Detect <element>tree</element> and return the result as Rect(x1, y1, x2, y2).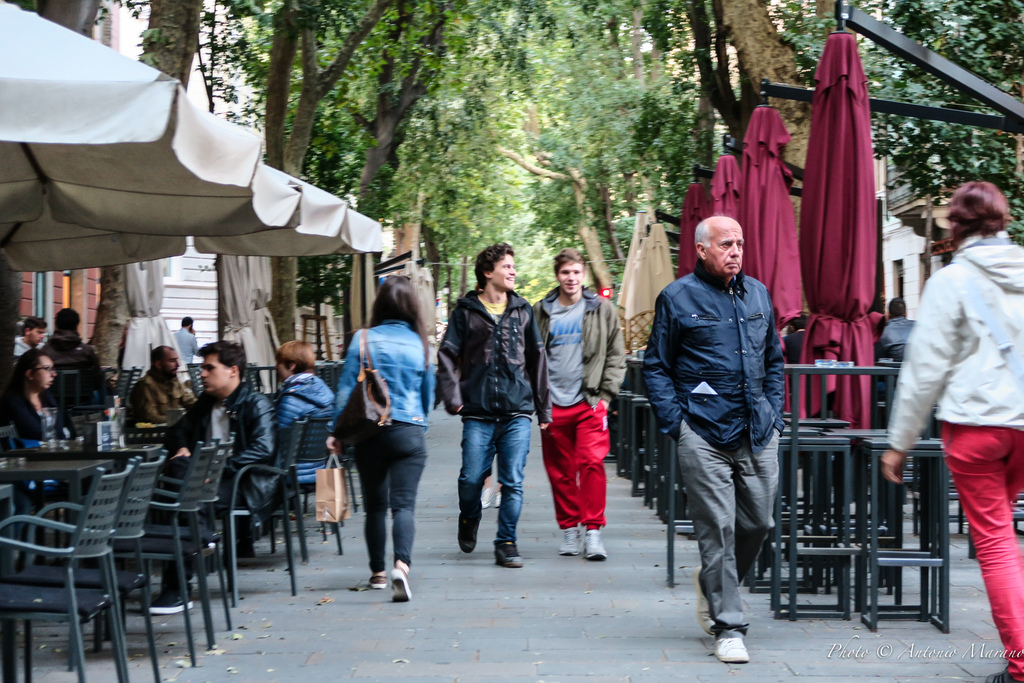
Rect(445, 0, 662, 301).
